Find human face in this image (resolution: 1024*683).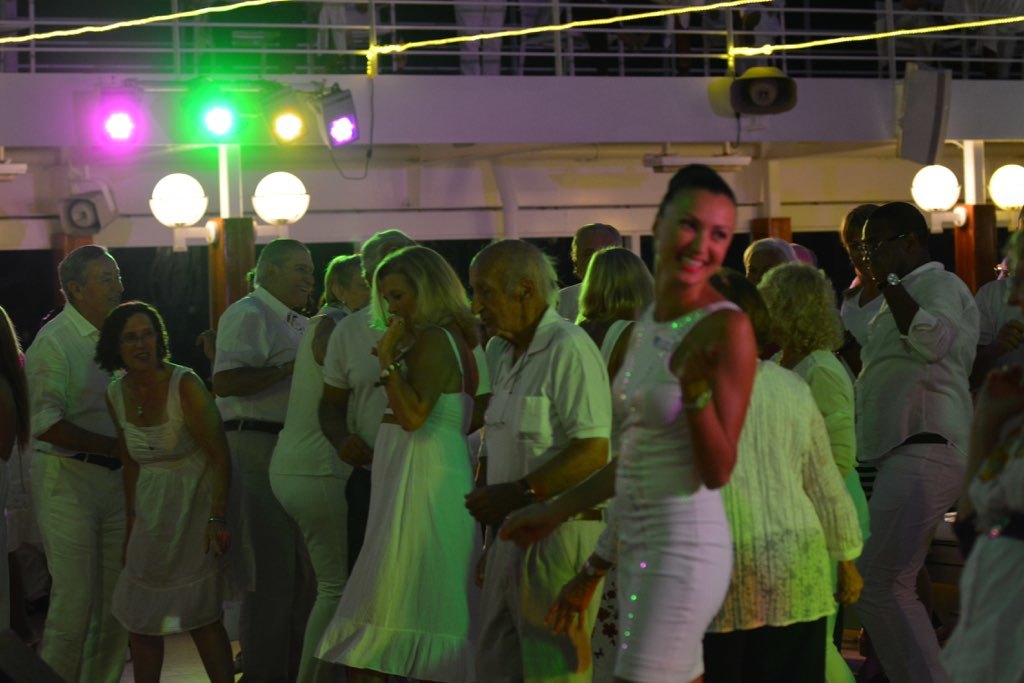
281:243:316:304.
